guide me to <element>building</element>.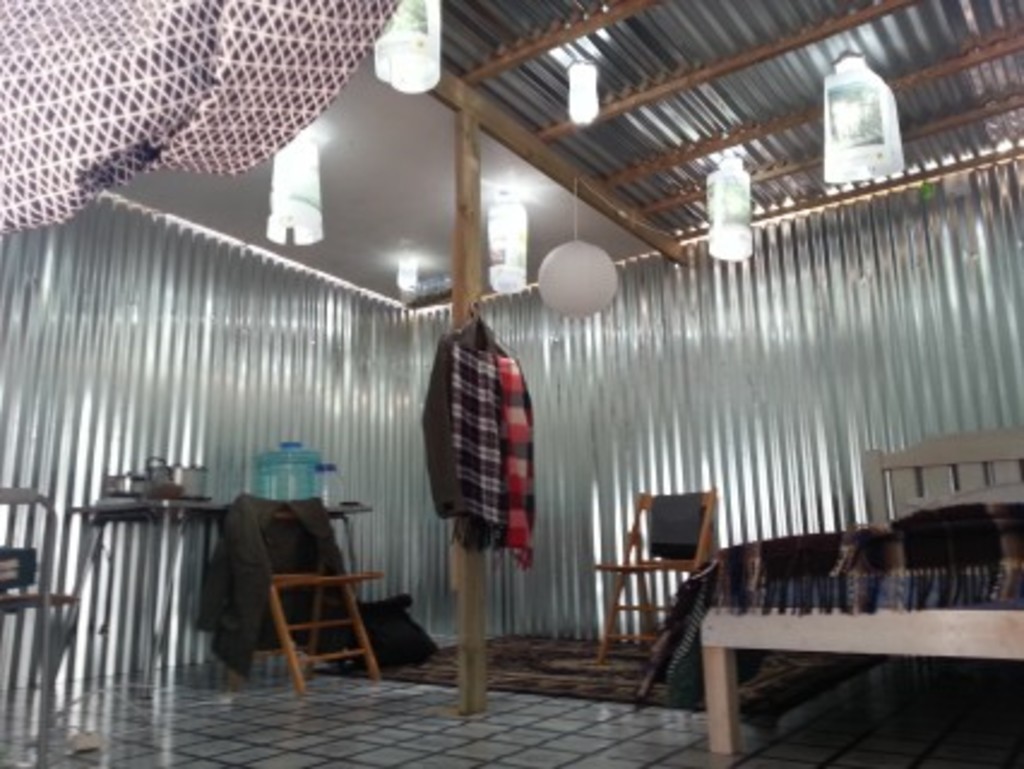
Guidance: 0, 0, 1022, 767.
